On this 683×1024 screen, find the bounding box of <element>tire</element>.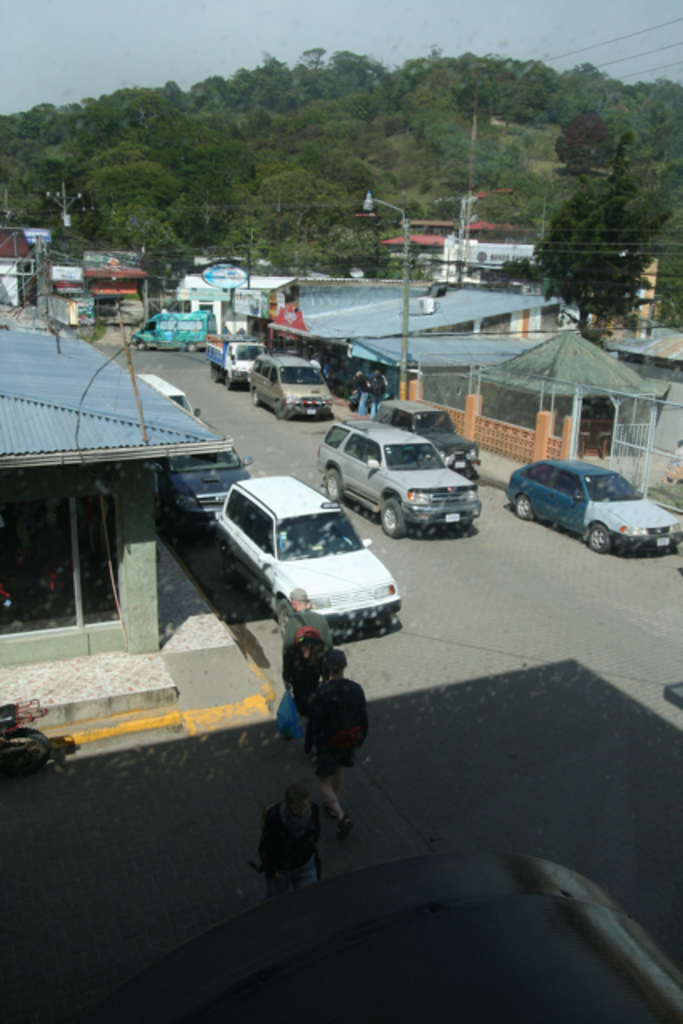
Bounding box: rect(277, 403, 282, 427).
